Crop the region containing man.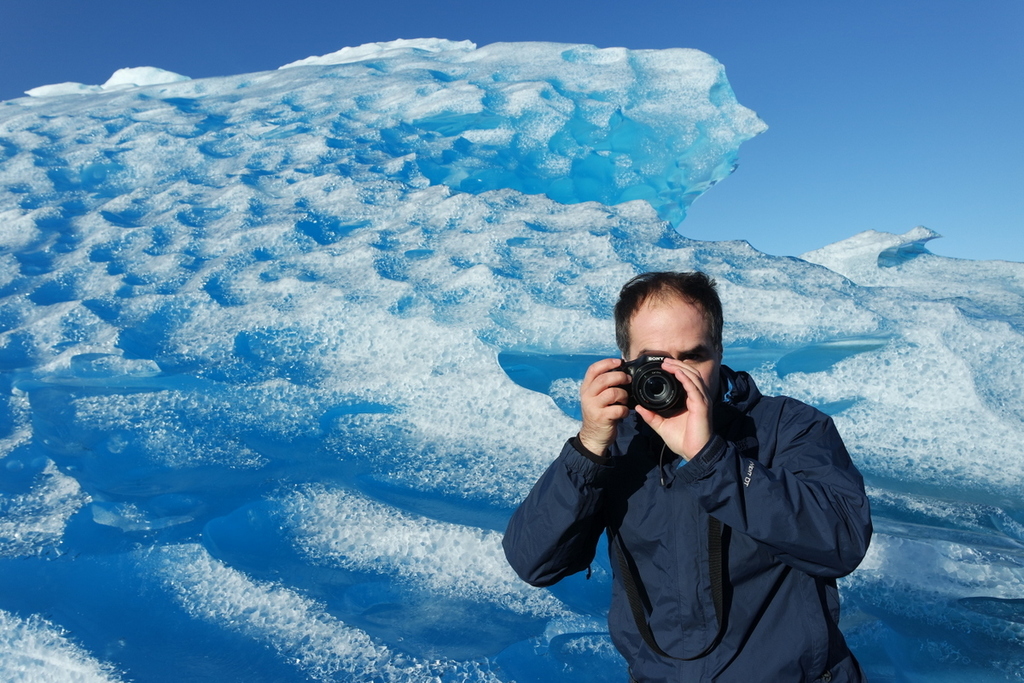
Crop region: x1=509, y1=280, x2=885, y2=674.
